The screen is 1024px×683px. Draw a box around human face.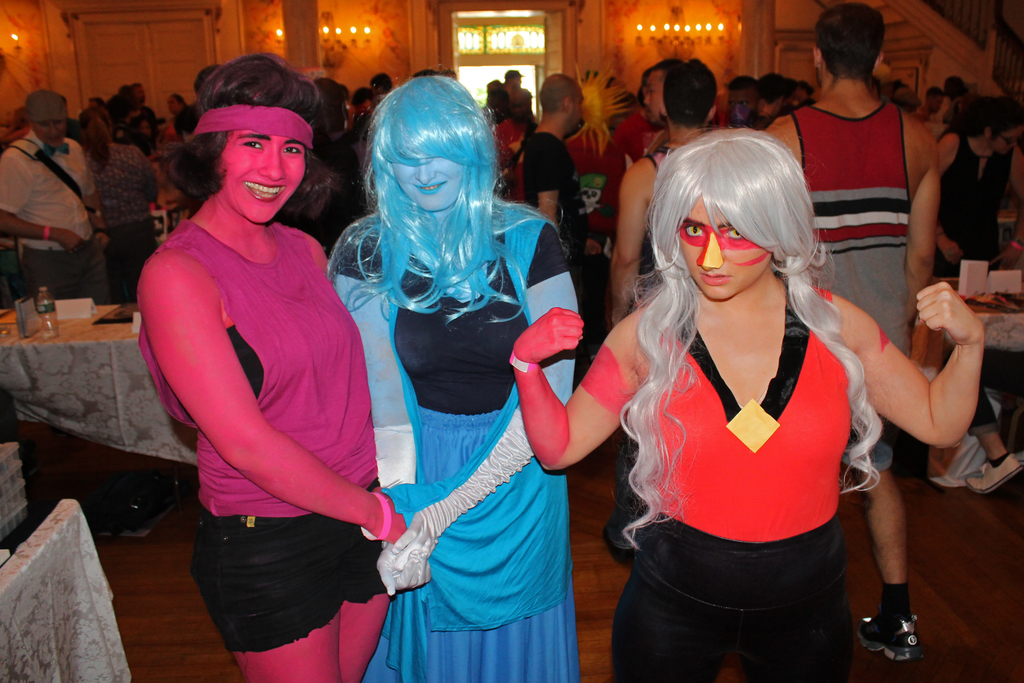
<region>638, 70, 663, 126</region>.
